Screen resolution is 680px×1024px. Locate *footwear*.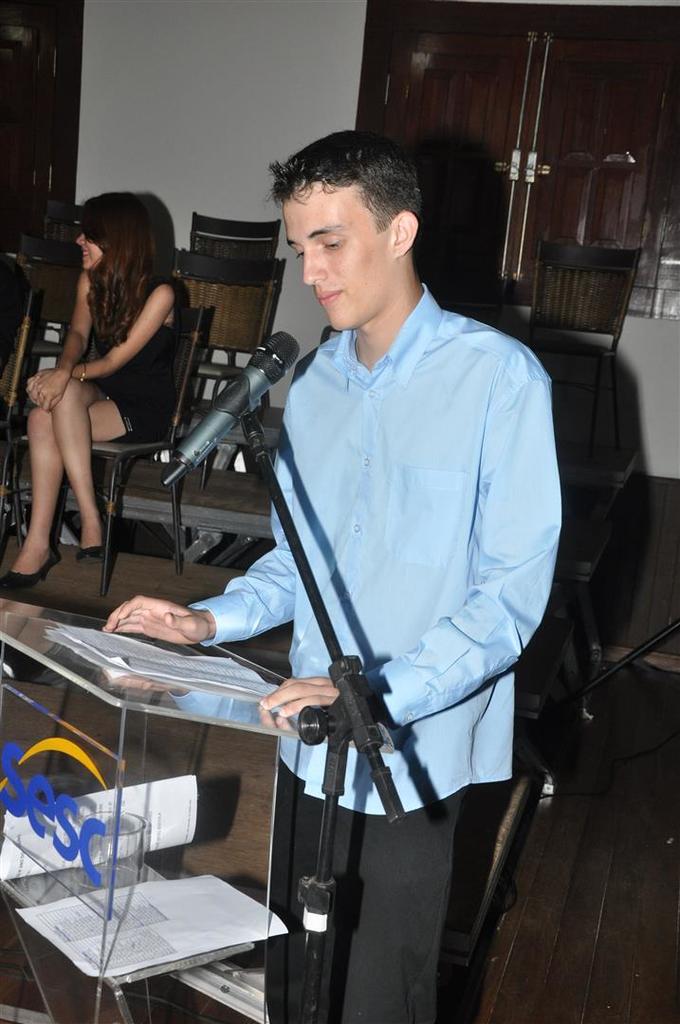
0 547 53 588.
